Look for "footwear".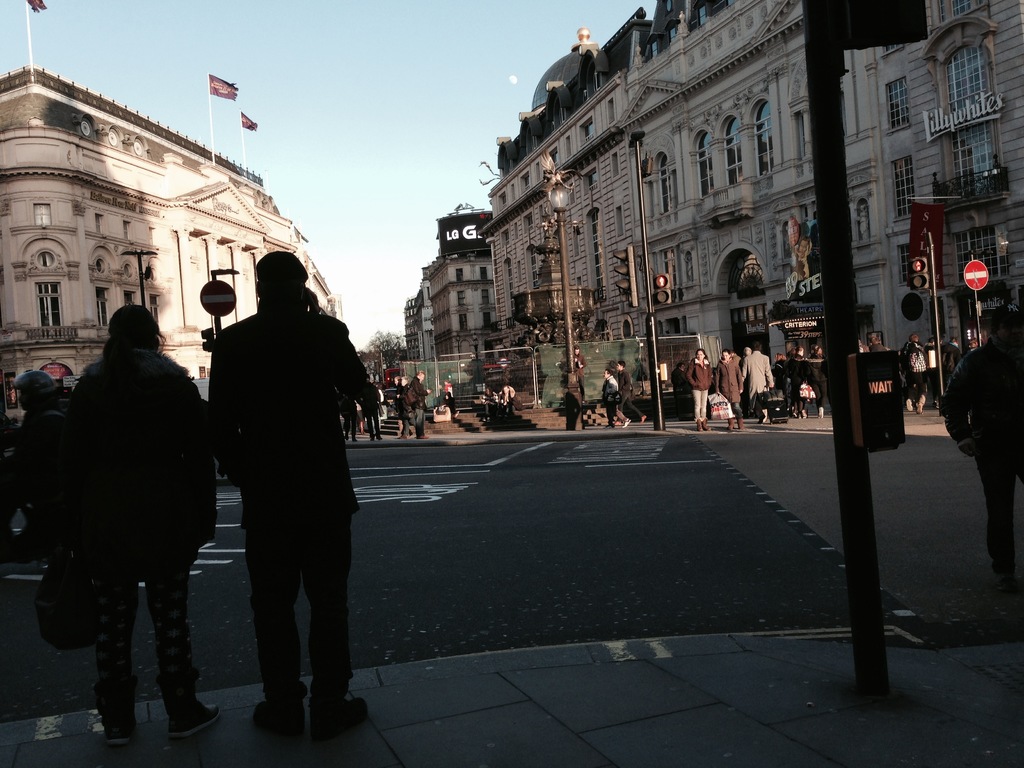
Found: 704 418 712 429.
